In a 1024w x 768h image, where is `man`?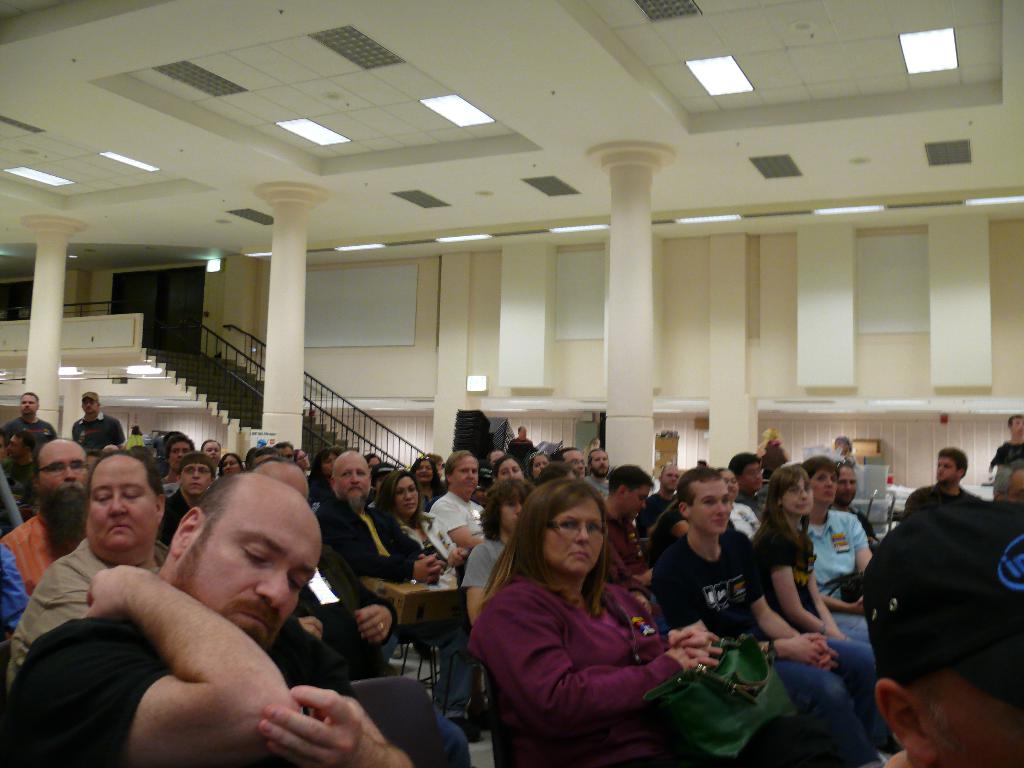
box(0, 392, 63, 450).
